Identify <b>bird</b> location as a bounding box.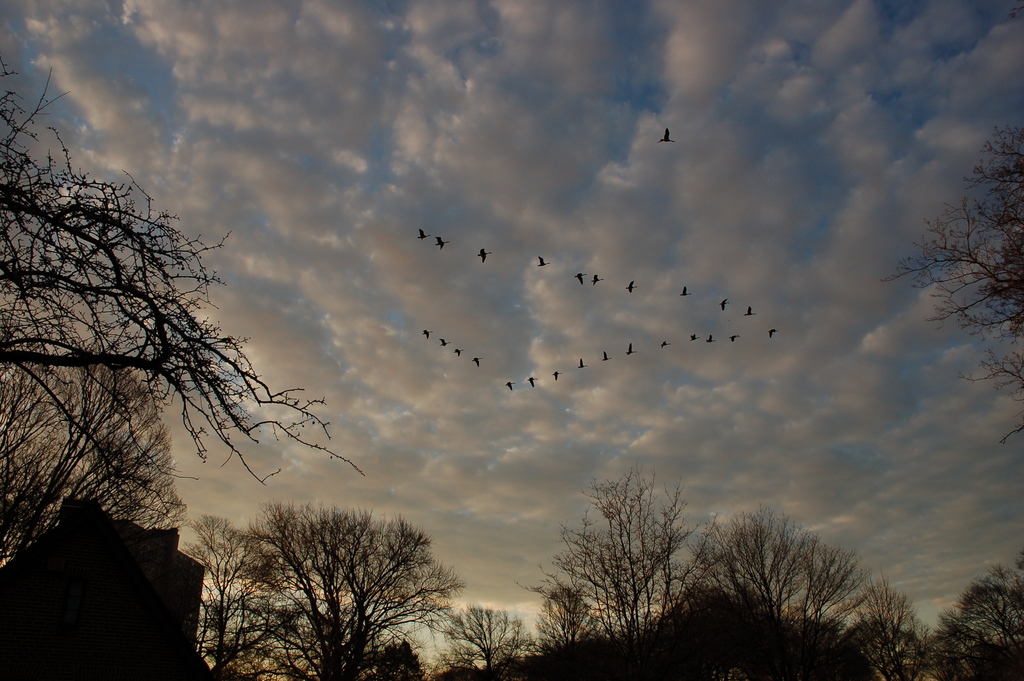
{"x1": 719, "y1": 300, "x2": 727, "y2": 311}.
